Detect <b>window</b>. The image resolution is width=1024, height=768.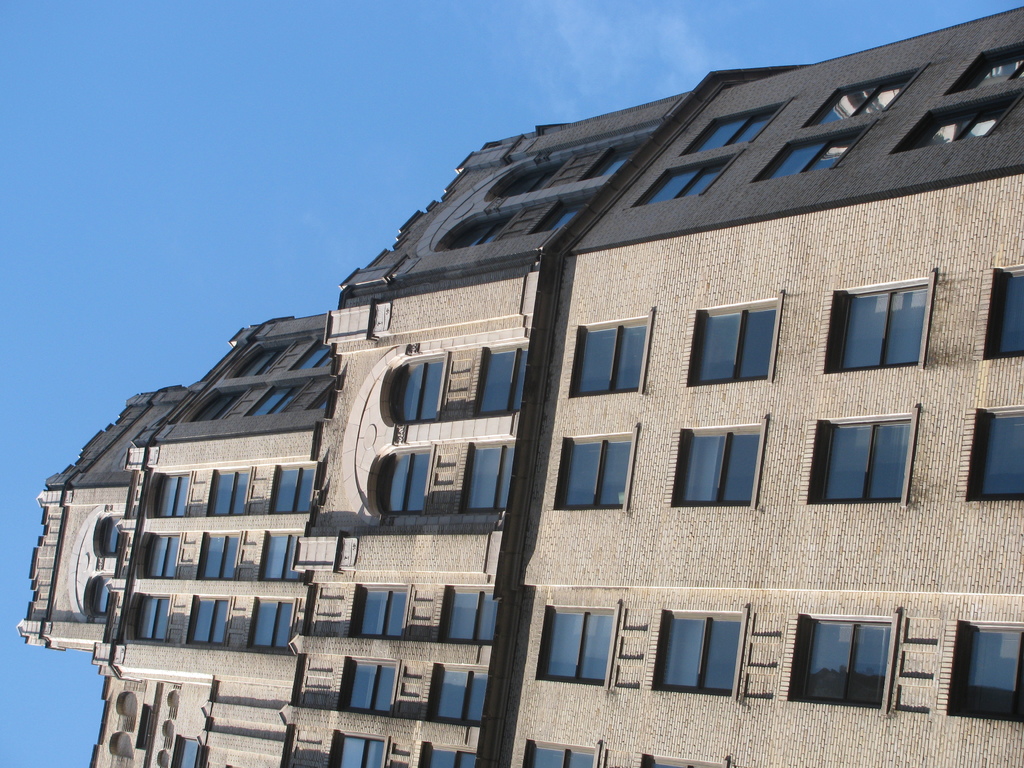
564:438:628:509.
